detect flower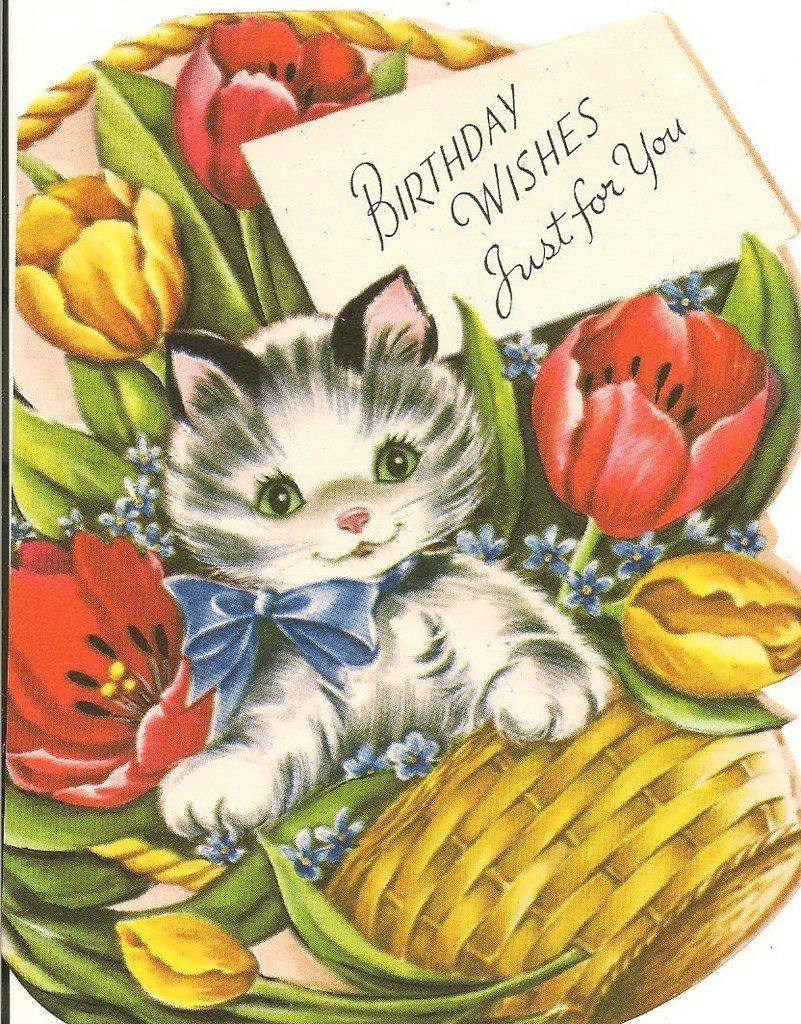
[x1=169, y1=11, x2=380, y2=215]
